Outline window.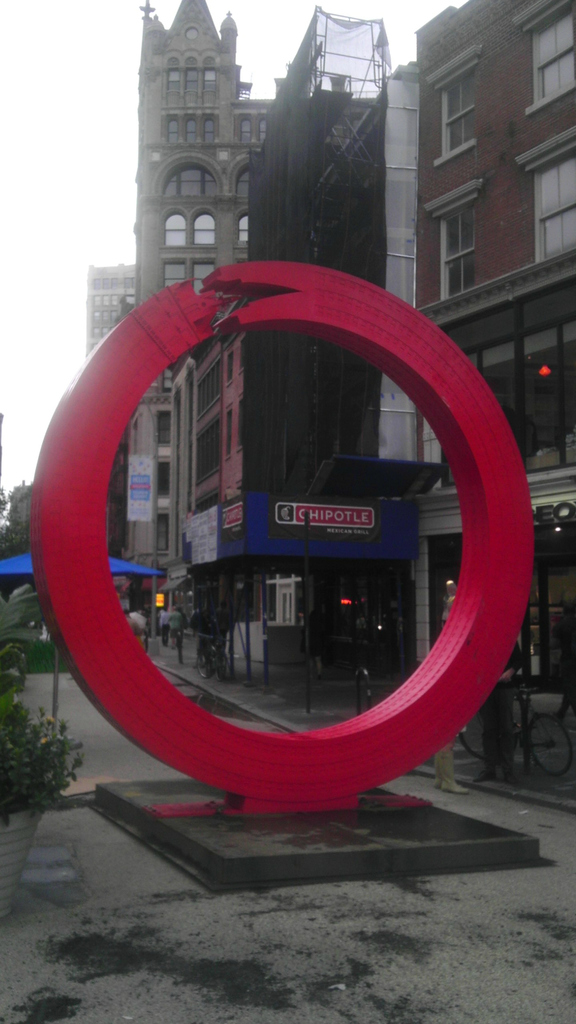
Outline: x1=204, y1=69, x2=223, y2=89.
